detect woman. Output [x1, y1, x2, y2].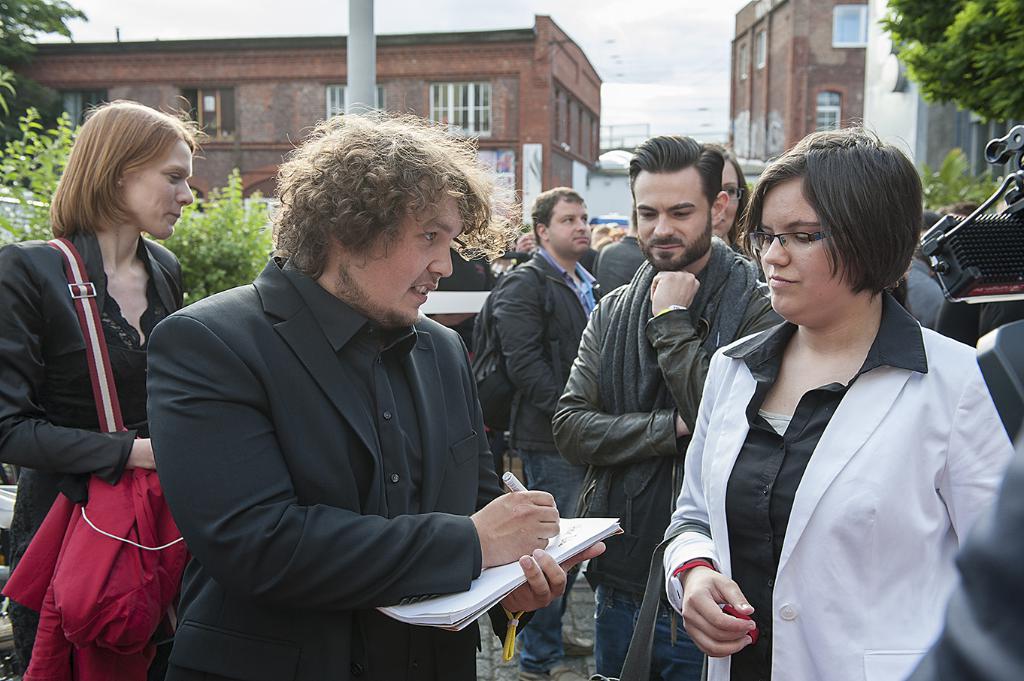
[700, 141, 758, 257].
